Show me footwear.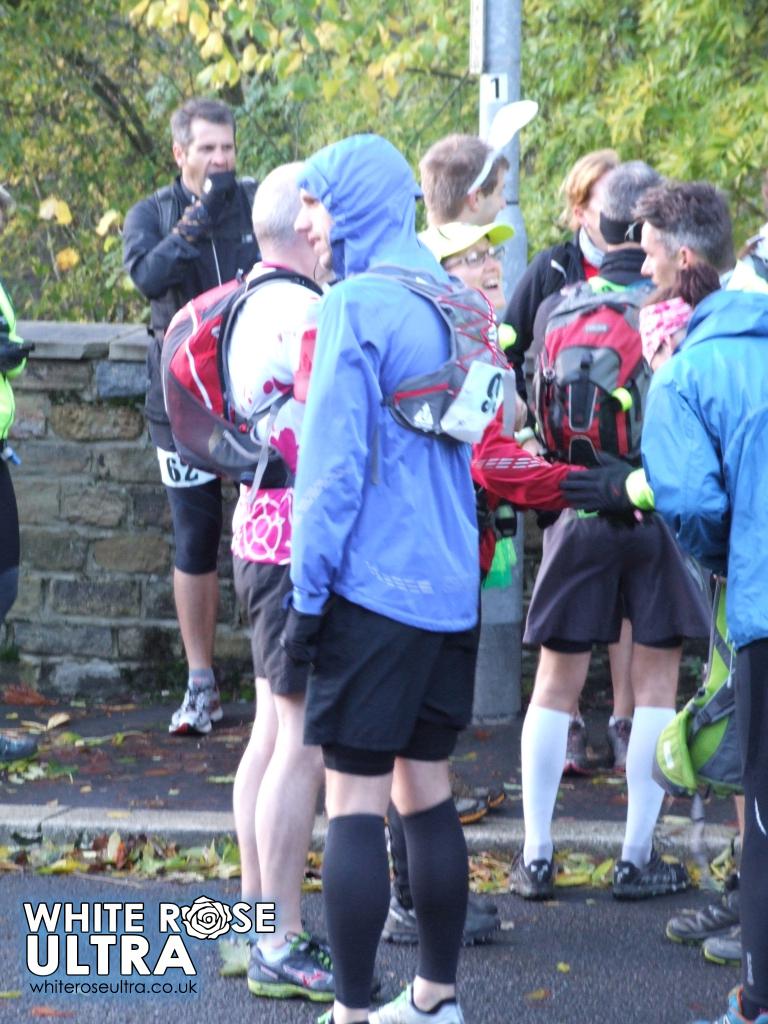
footwear is here: 463,886,501,916.
